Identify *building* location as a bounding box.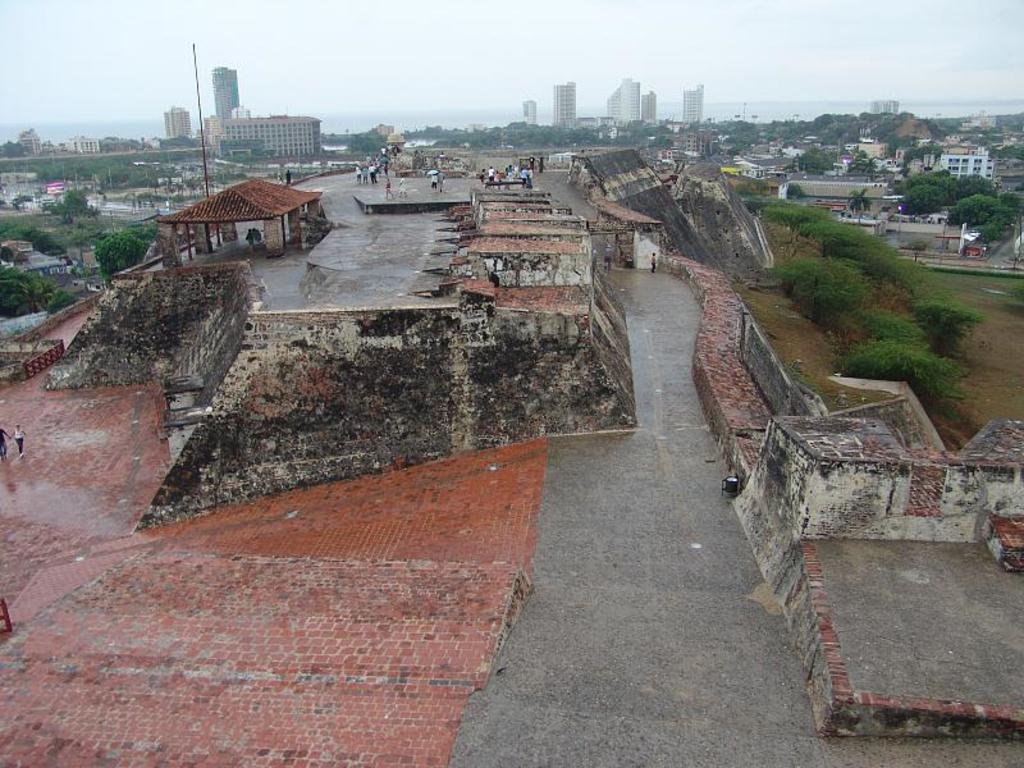
region(553, 82, 581, 127).
